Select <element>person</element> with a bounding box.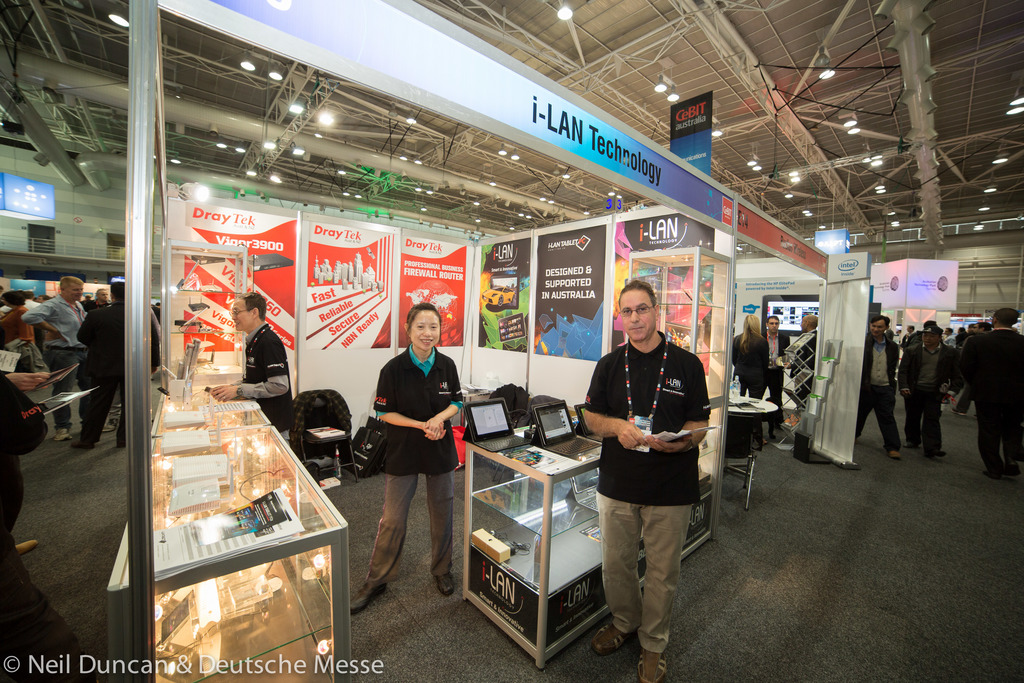
(901, 324, 964, 456).
